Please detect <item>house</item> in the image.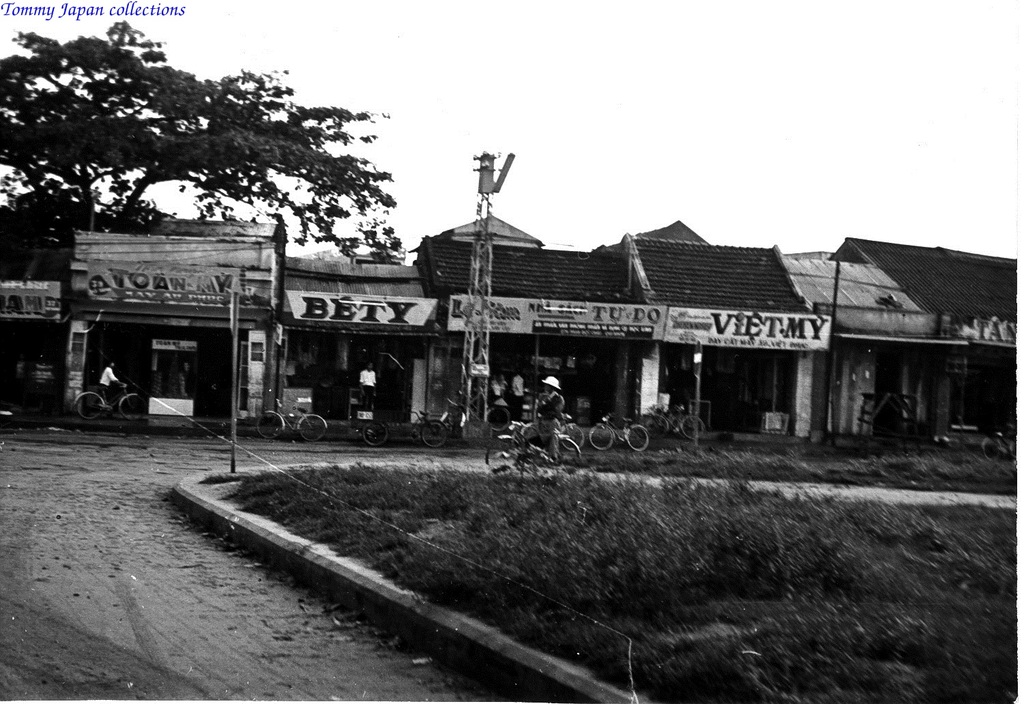
{"left": 783, "top": 239, "right": 956, "bottom": 437}.
